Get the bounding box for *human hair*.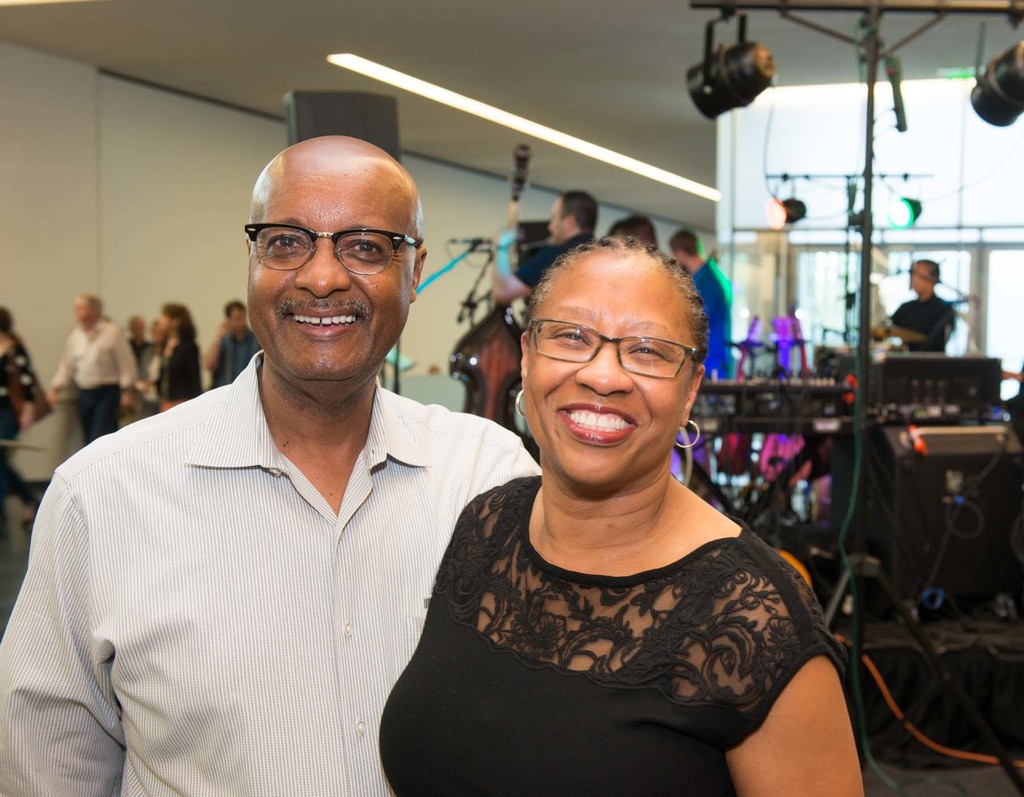
{"x1": 606, "y1": 211, "x2": 659, "y2": 246}.
